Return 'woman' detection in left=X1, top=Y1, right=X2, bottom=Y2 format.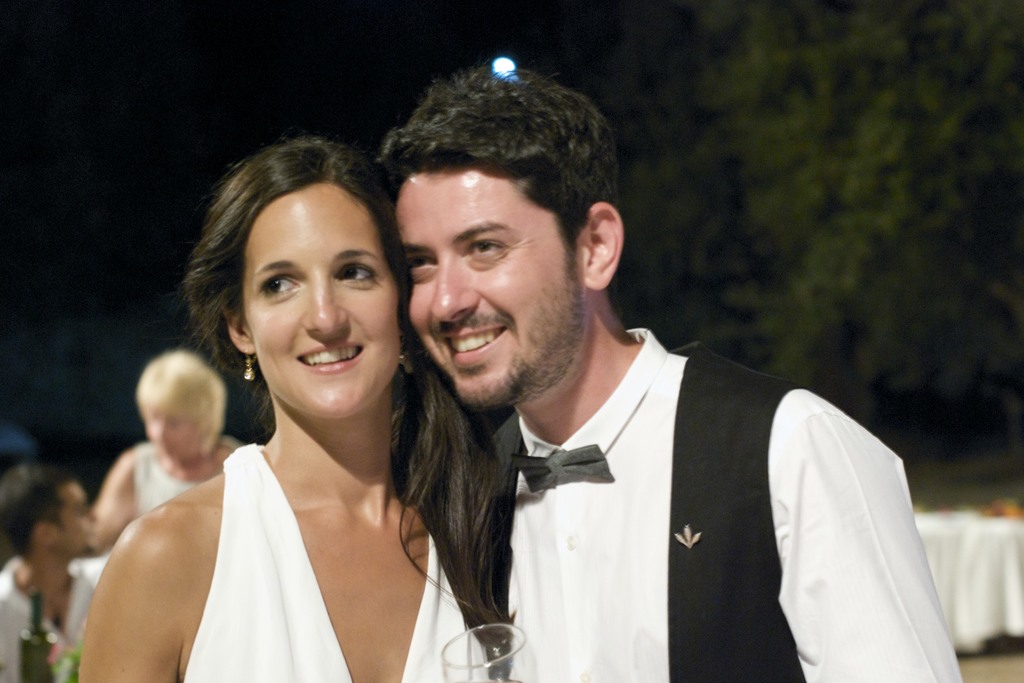
left=78, top=136, right=508, bottom=682.
